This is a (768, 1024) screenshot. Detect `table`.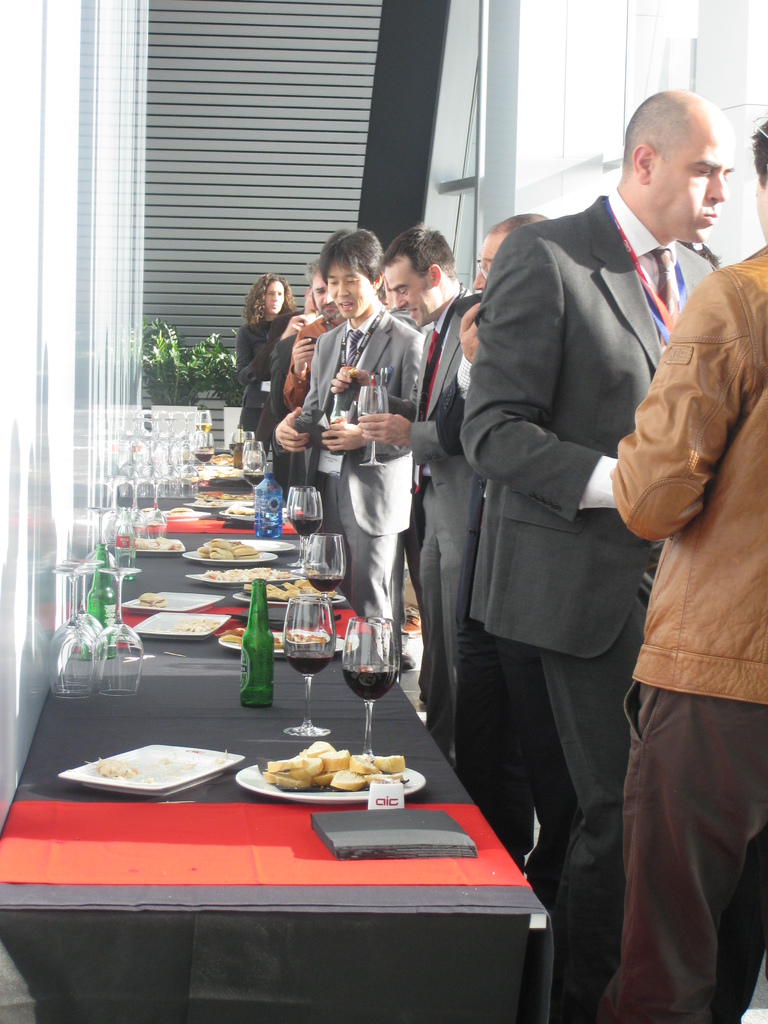
[left=54, top=449, right=537, bottom=1023].
